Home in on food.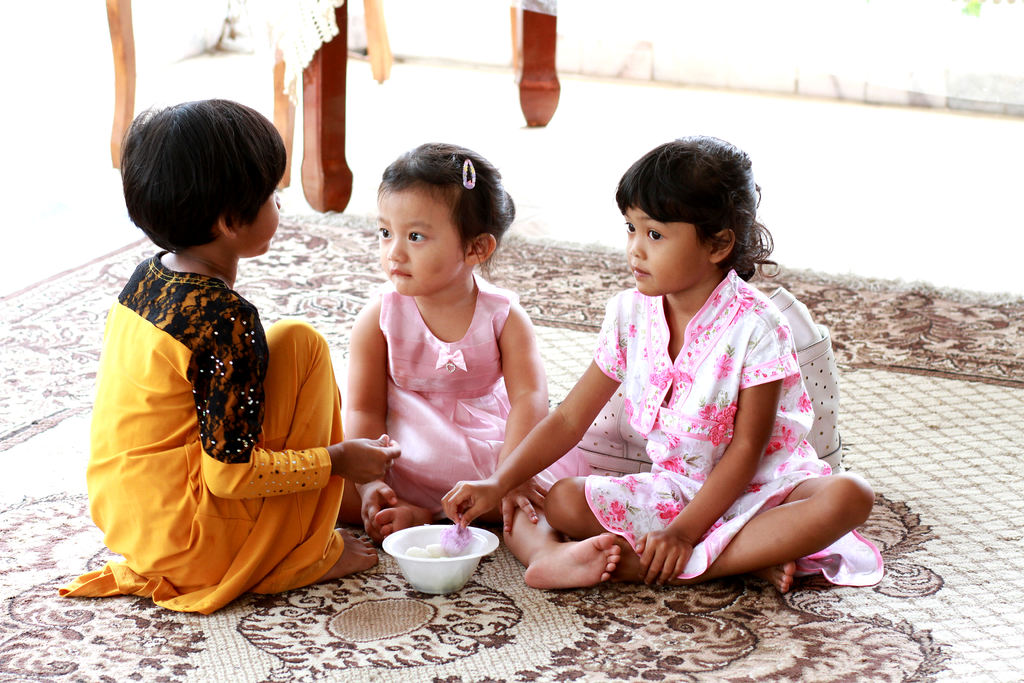
Homed in at (384,527,488,584).
